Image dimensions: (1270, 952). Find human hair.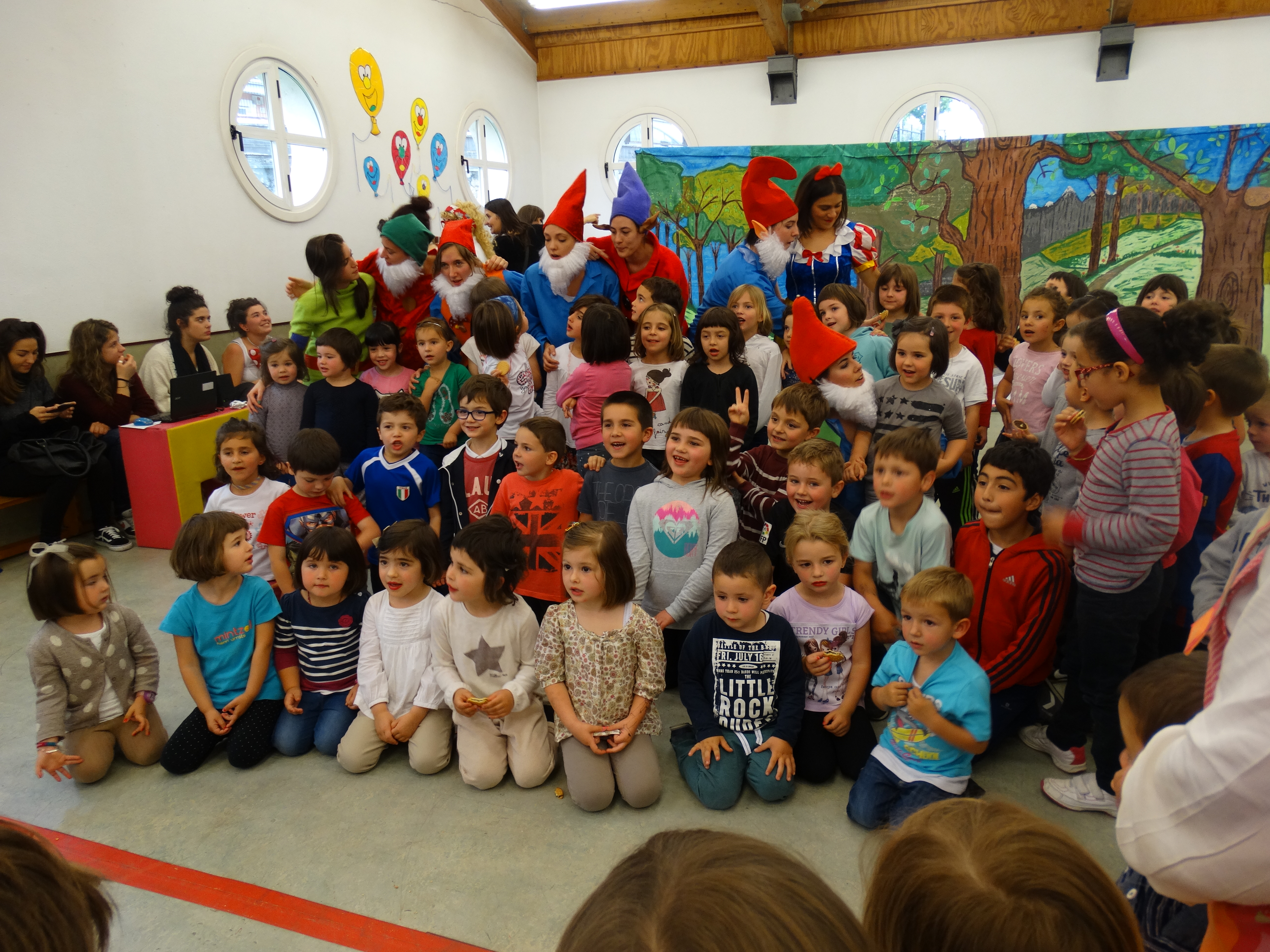
left=182, top=55, right=186, bottom=61.
